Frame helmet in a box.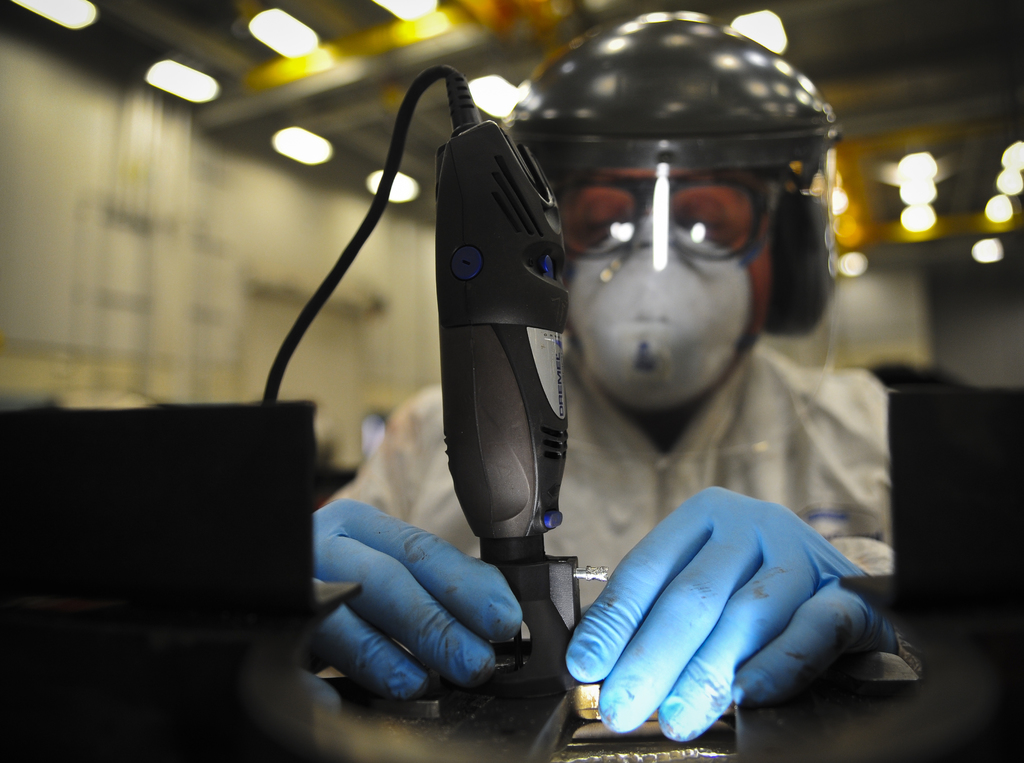
<box>486,24,847,375</box>.
